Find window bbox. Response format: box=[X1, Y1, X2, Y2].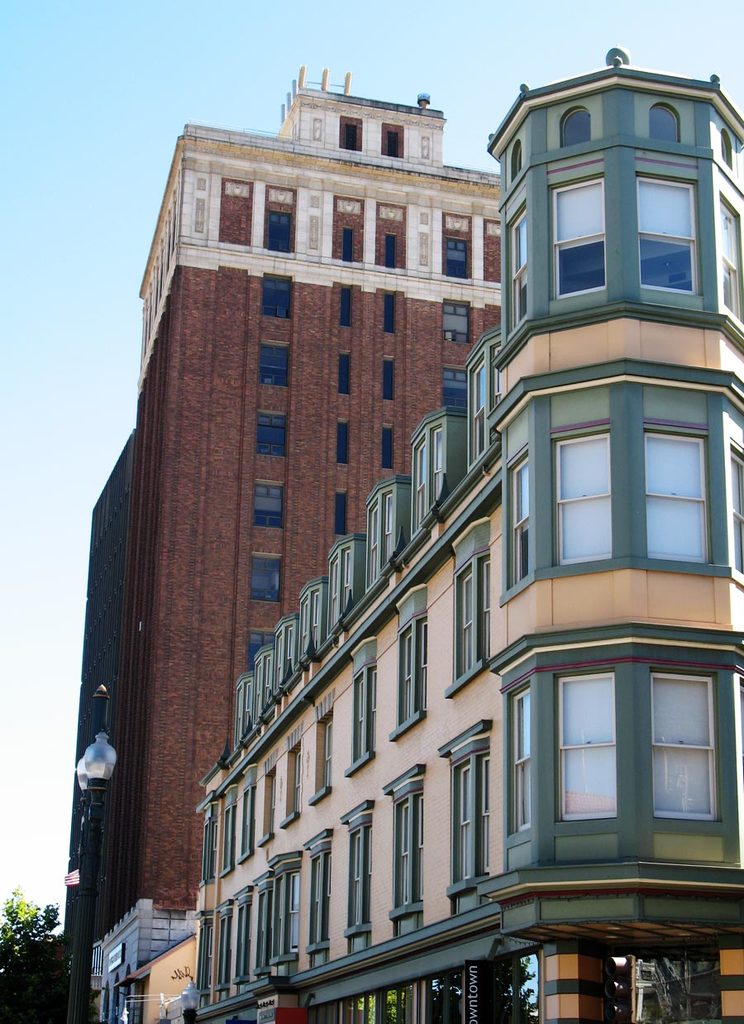
box=[299, 591, 317, 657].
